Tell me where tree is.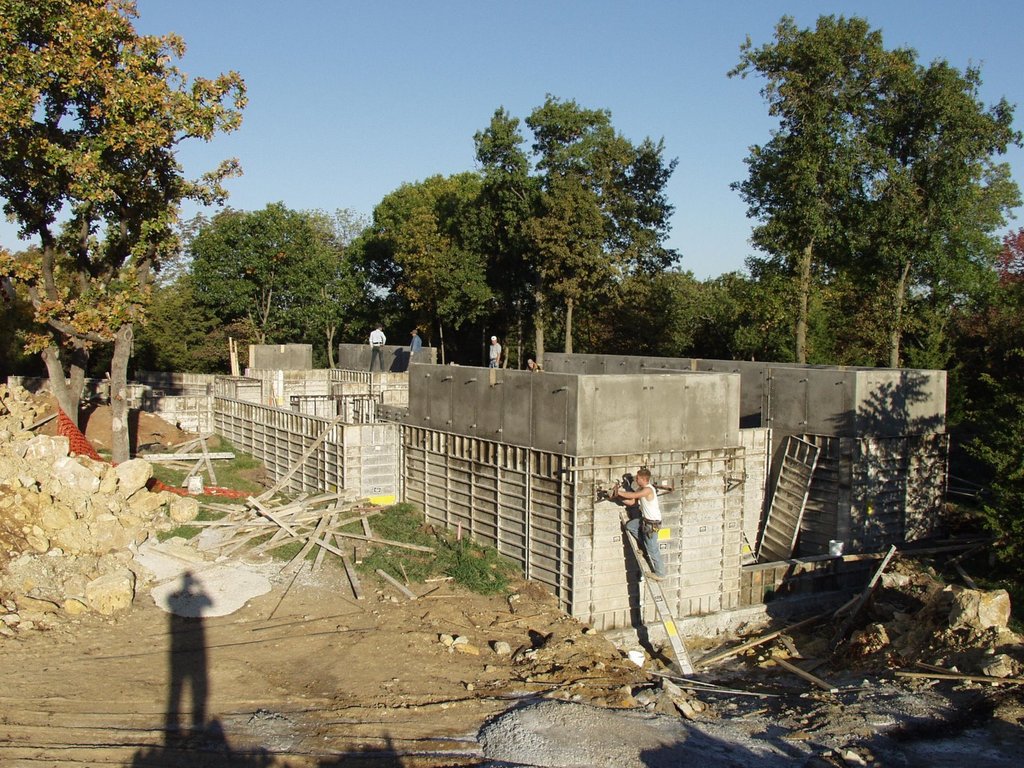
tree is at <box>733,257,799,367</box>.
